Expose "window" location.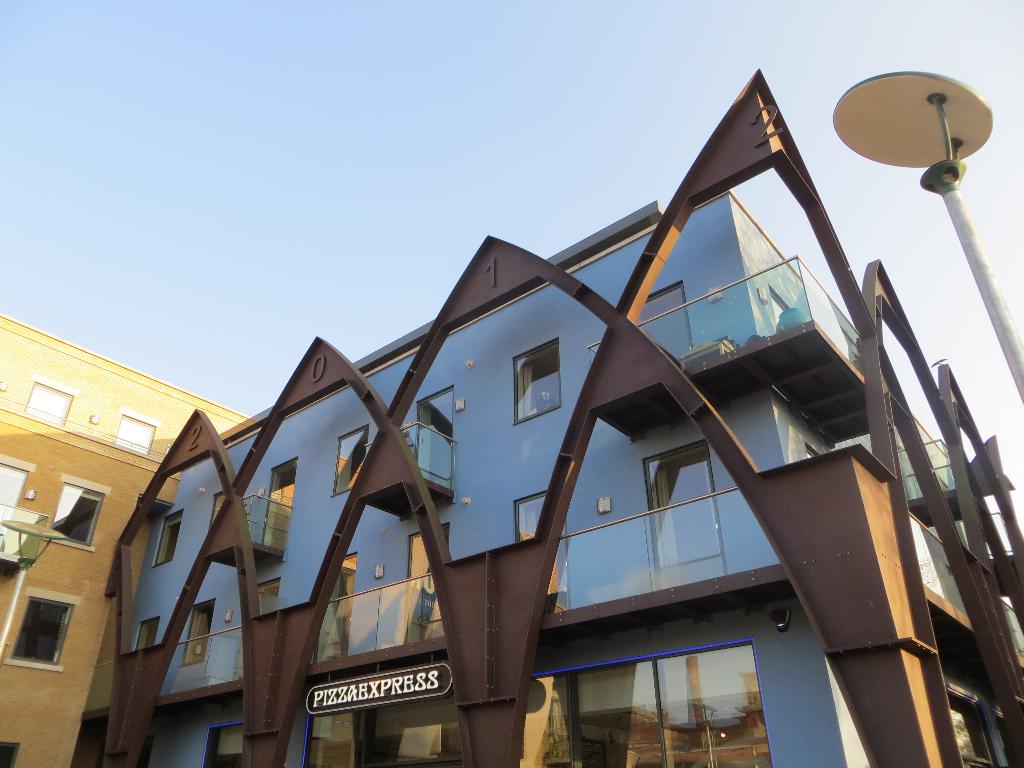
Exposed at (511, 340, 571, 427).
